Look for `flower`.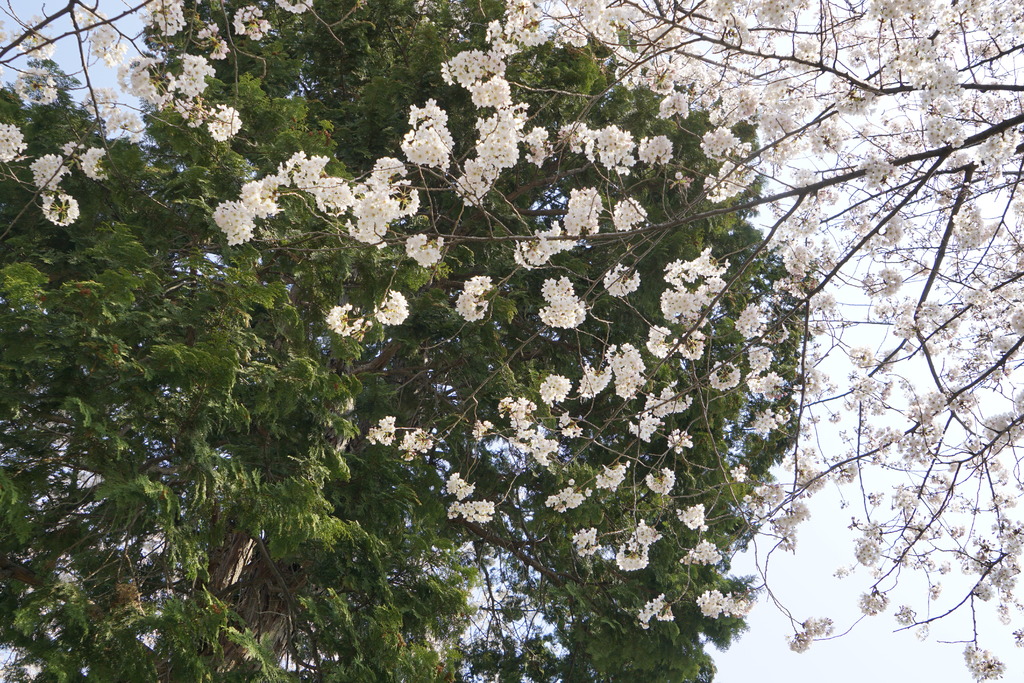
Found: crop(456, 284, 484, 325).
